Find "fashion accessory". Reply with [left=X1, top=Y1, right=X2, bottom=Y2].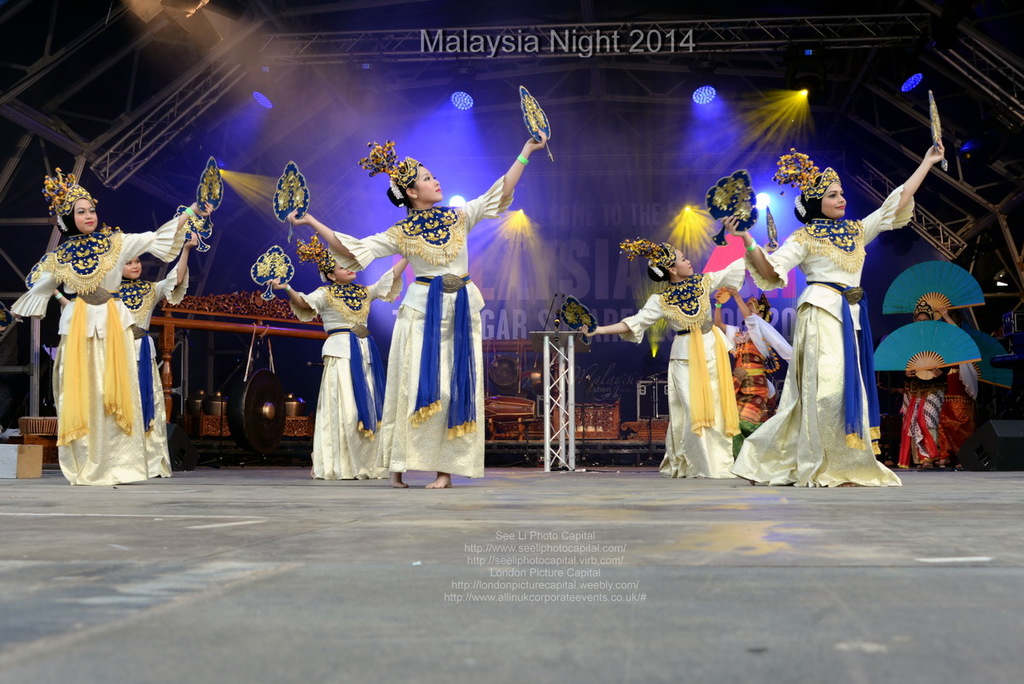
[left=185, top=206, right=195, bottom=220].
